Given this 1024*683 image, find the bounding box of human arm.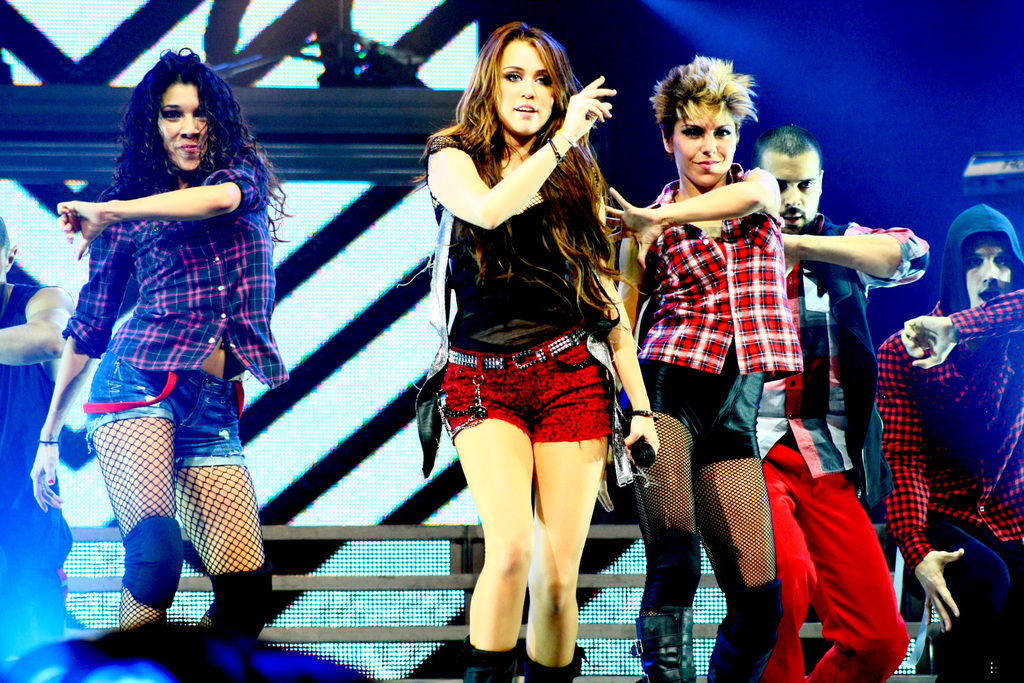
Rect(590, 161, 775, 265).
